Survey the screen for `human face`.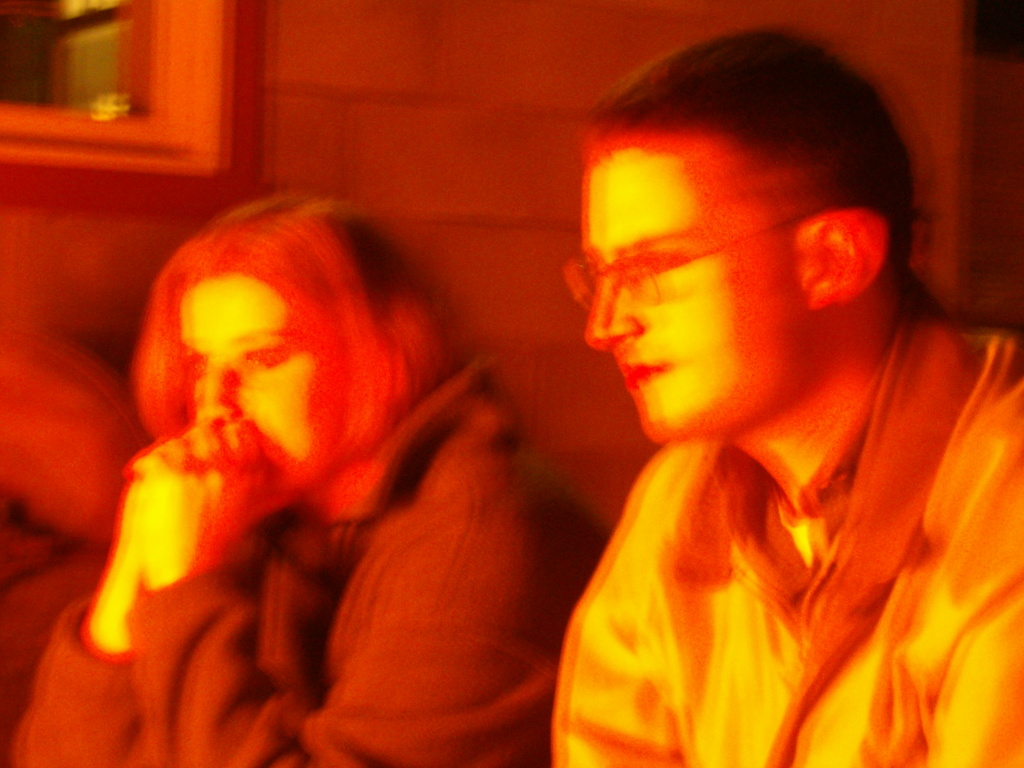
Survey found: [584, 148, 803, 449].
